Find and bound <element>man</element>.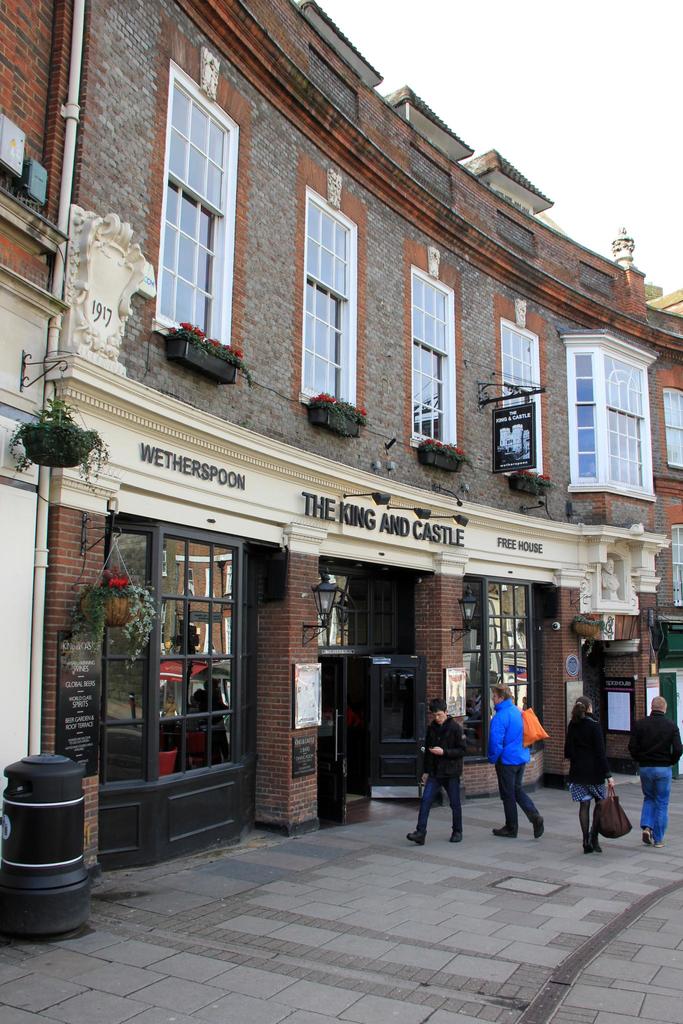
Bound: (407, 699, 465, 844).
